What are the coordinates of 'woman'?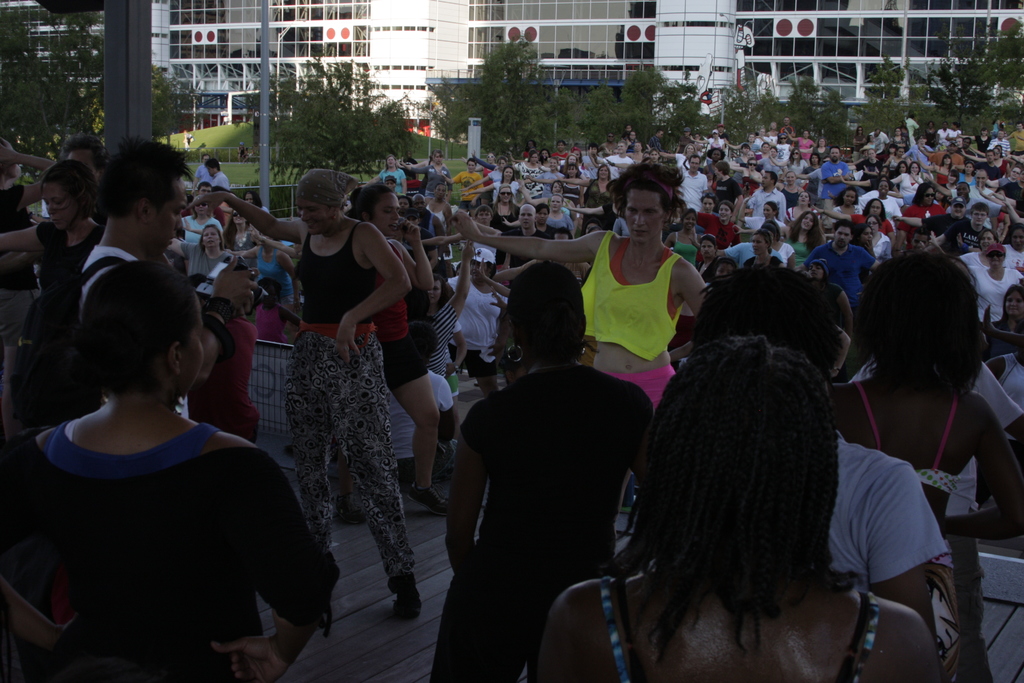
[x1=665, y1=139, x2=700, y2=163].
